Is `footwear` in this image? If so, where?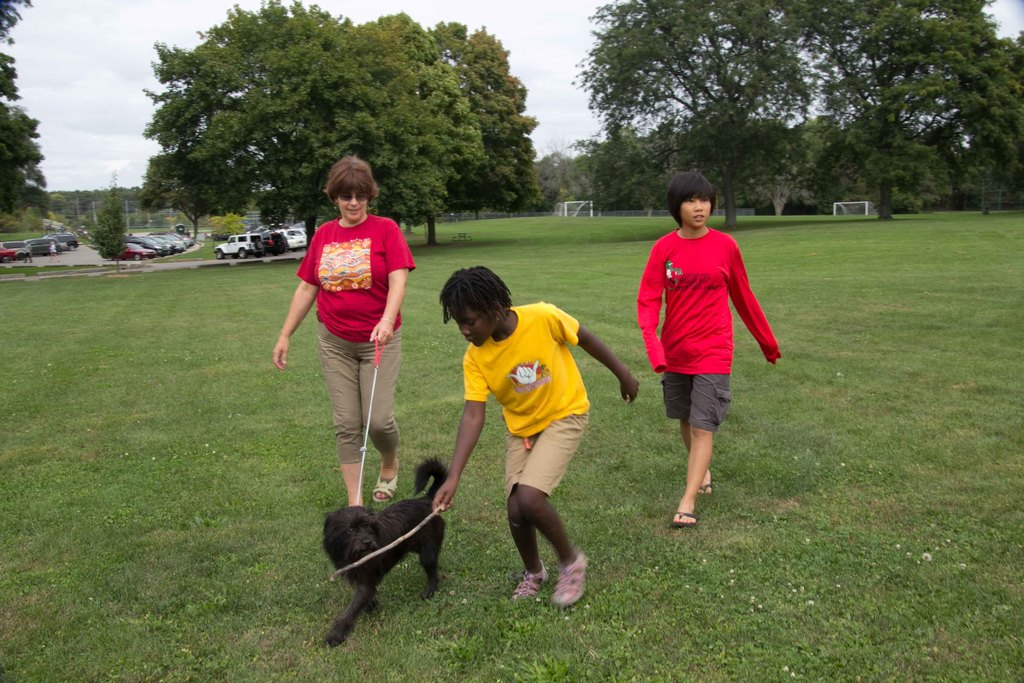
Yes, at <region>698, 482, 717, 494</region>.
